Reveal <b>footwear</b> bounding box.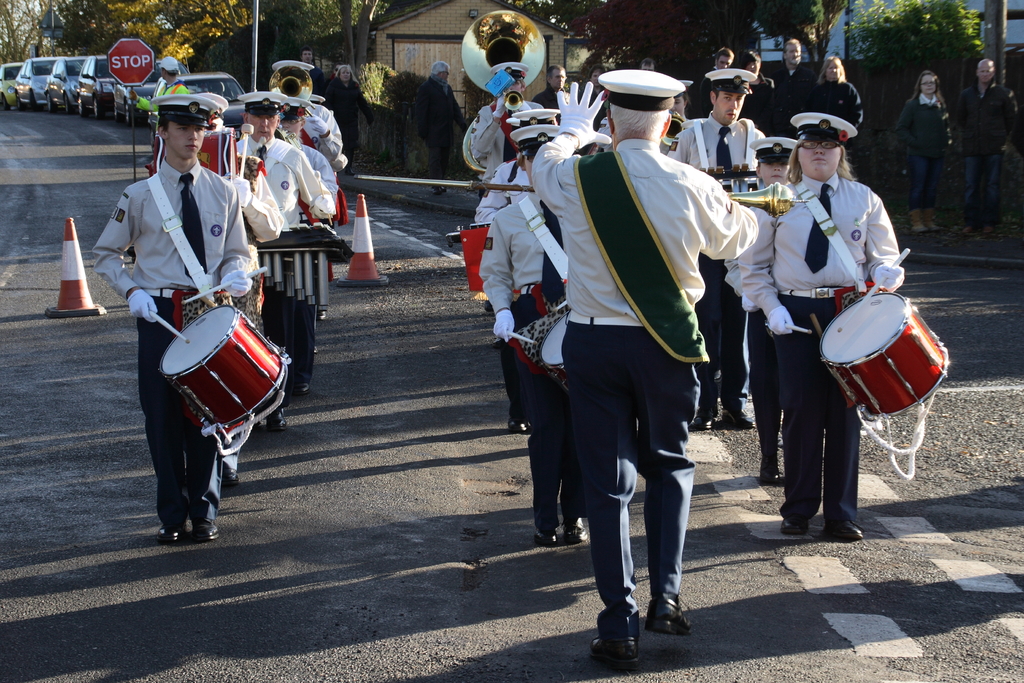
Revealed: [x1=220, y1=475, x2=237, y2=491].
